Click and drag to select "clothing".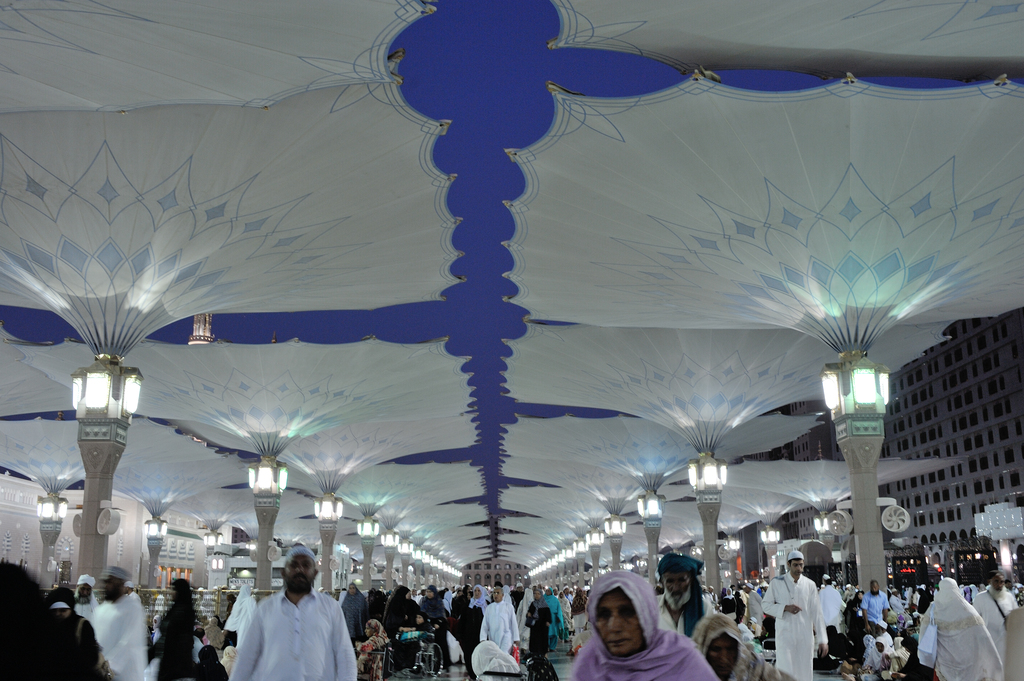
Selection: bbox=[916, 576, 1005, 678].
